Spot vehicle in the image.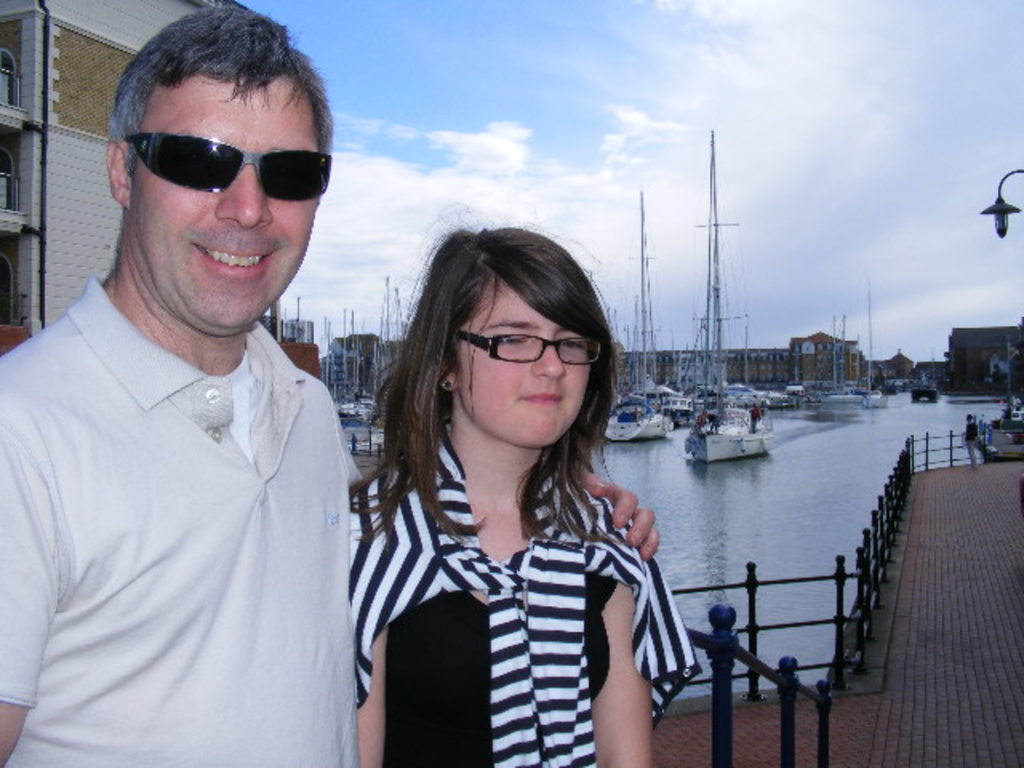
vehicle found at Rect(648, 378, 702, 422).
